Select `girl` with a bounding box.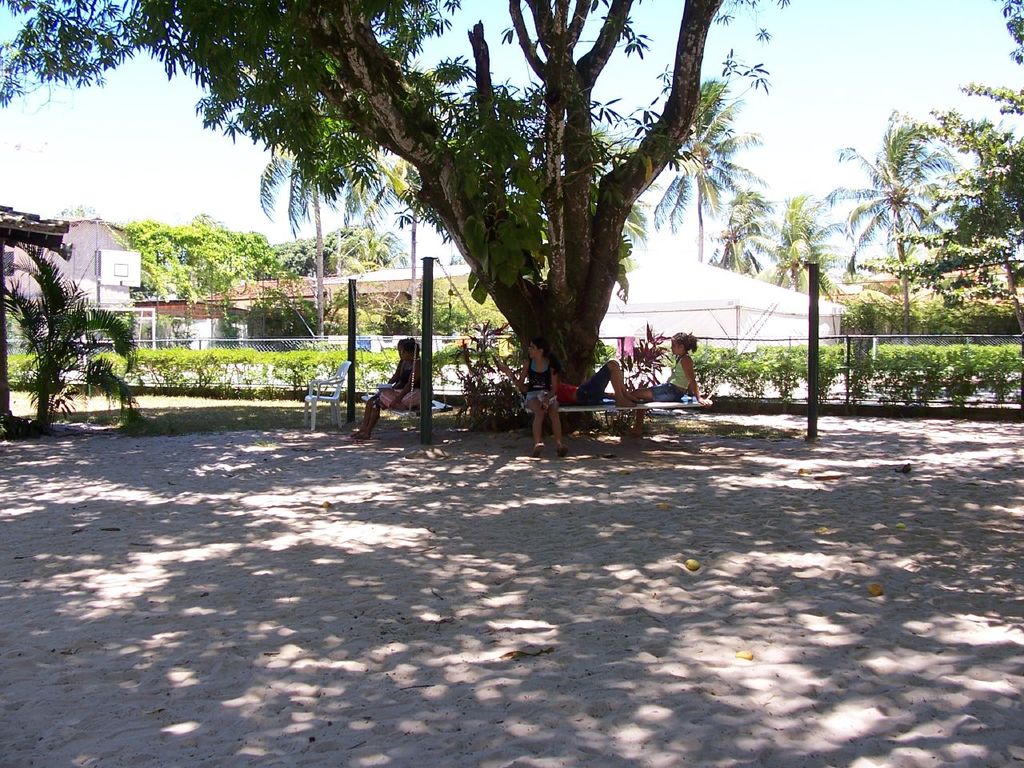
l=508, t=338, r=570, b=463.
